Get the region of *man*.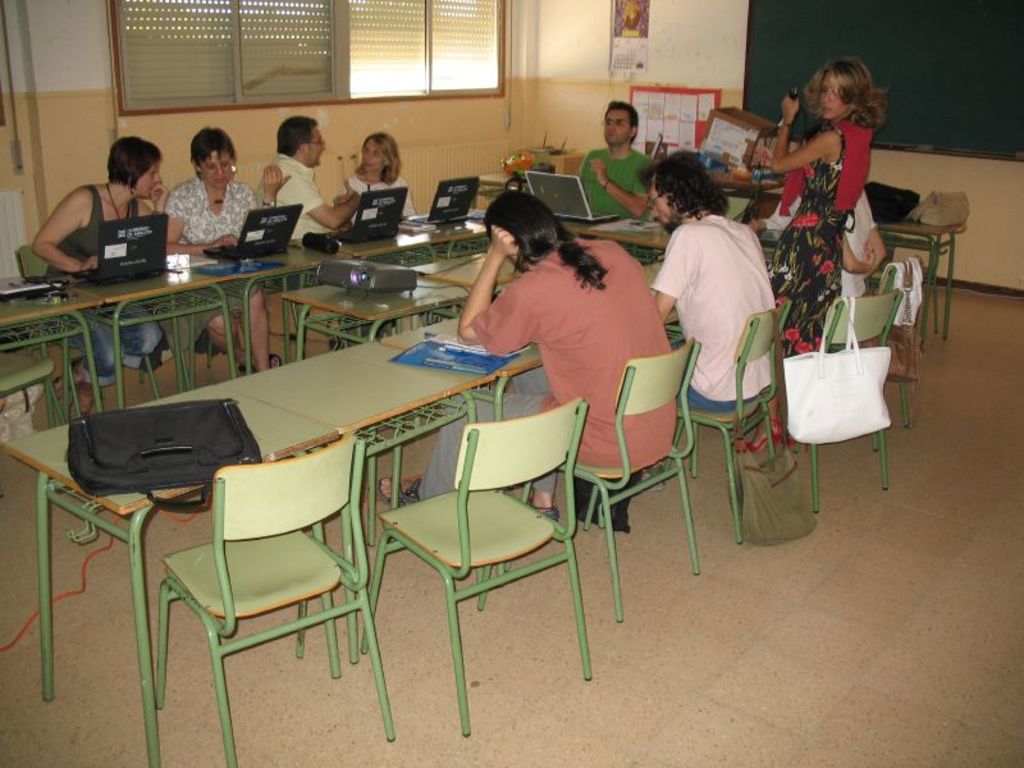
region(378, 193, 676, 524).
